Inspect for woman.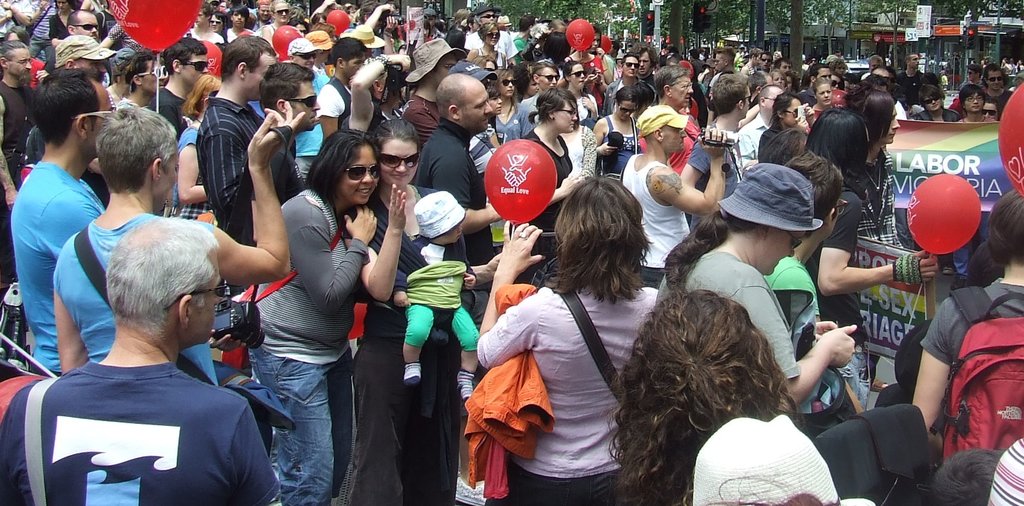
Inspection: bbox=(663, 163, 863, 417).
